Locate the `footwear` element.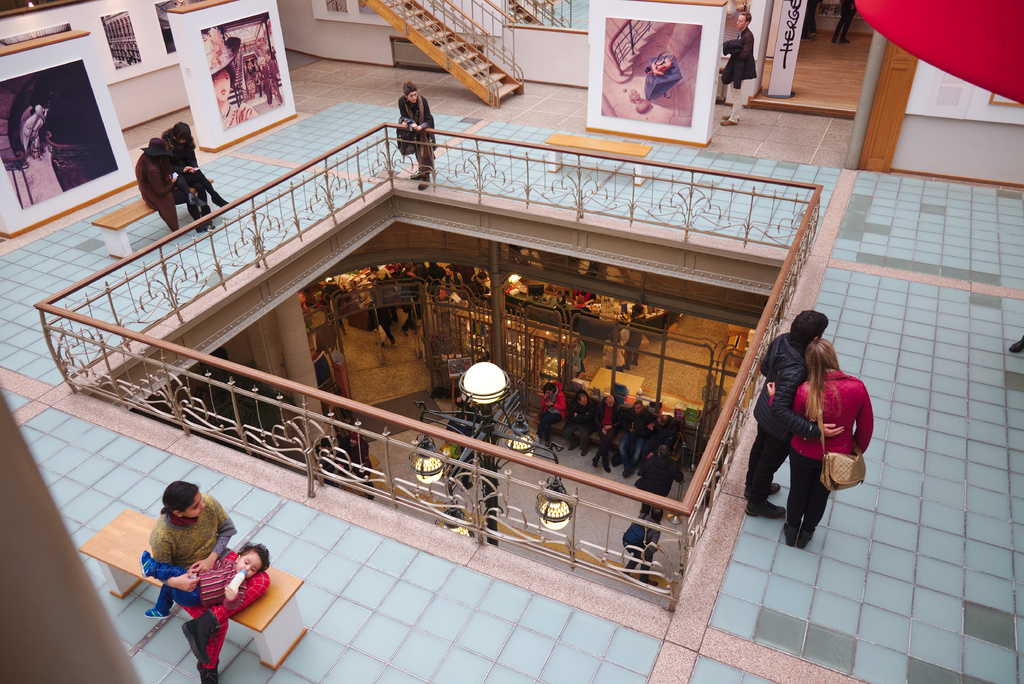
Element bbox: (840,37,850,44).
